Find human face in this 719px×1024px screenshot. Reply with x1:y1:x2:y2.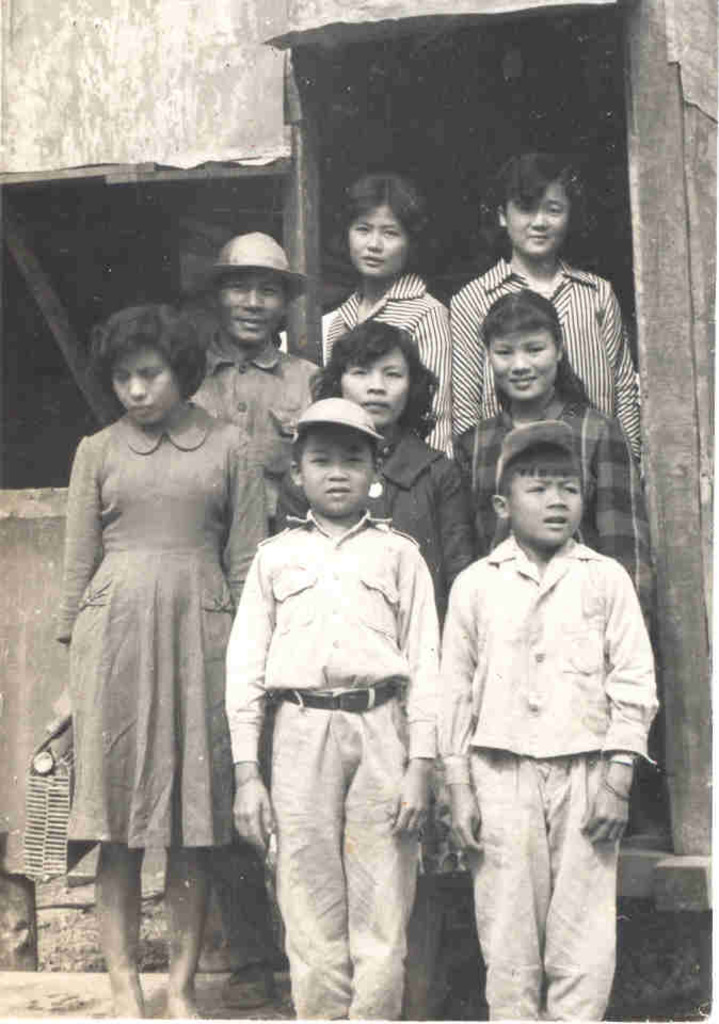
297:423:372:514.
